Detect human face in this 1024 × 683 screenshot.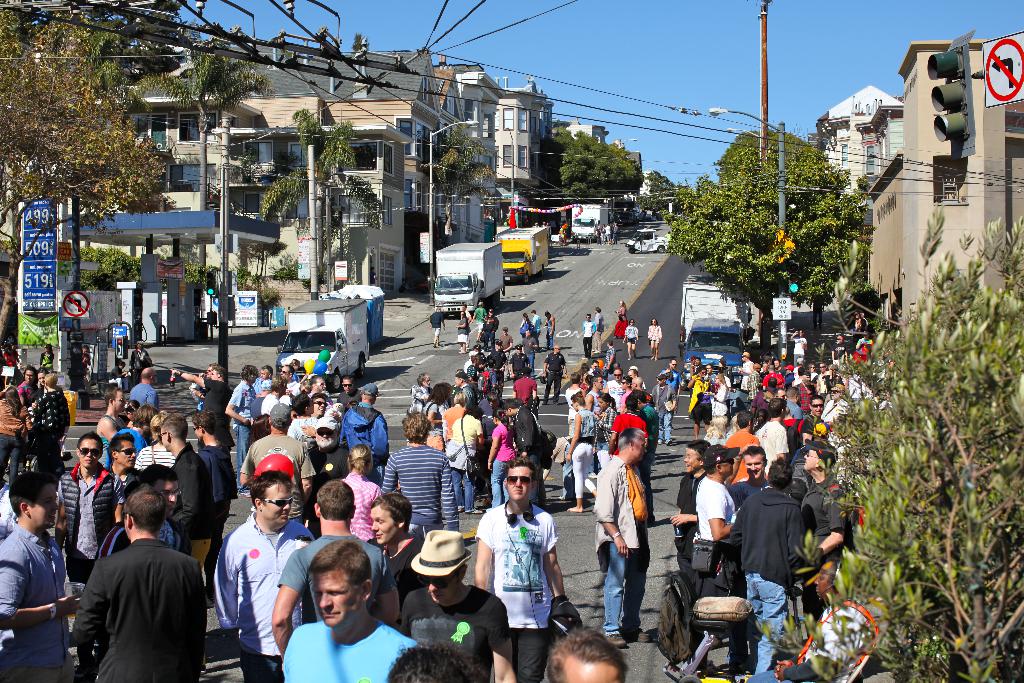
Detection: locate(592, 362, 598, 370).
